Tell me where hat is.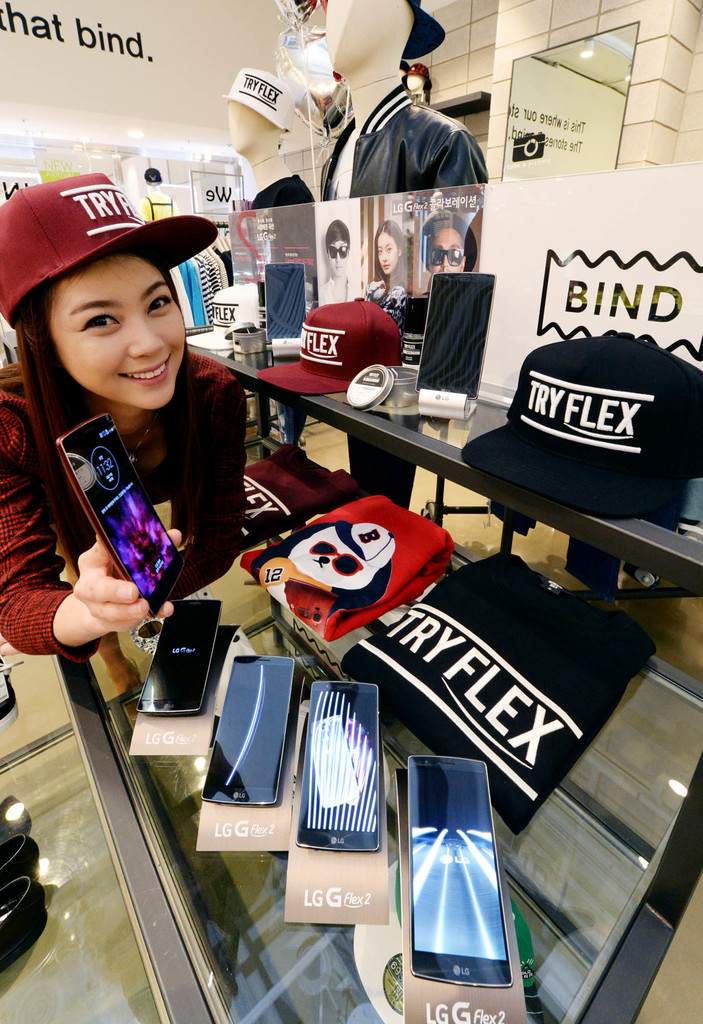
hat is at crop(255, 294, 405, 397).
